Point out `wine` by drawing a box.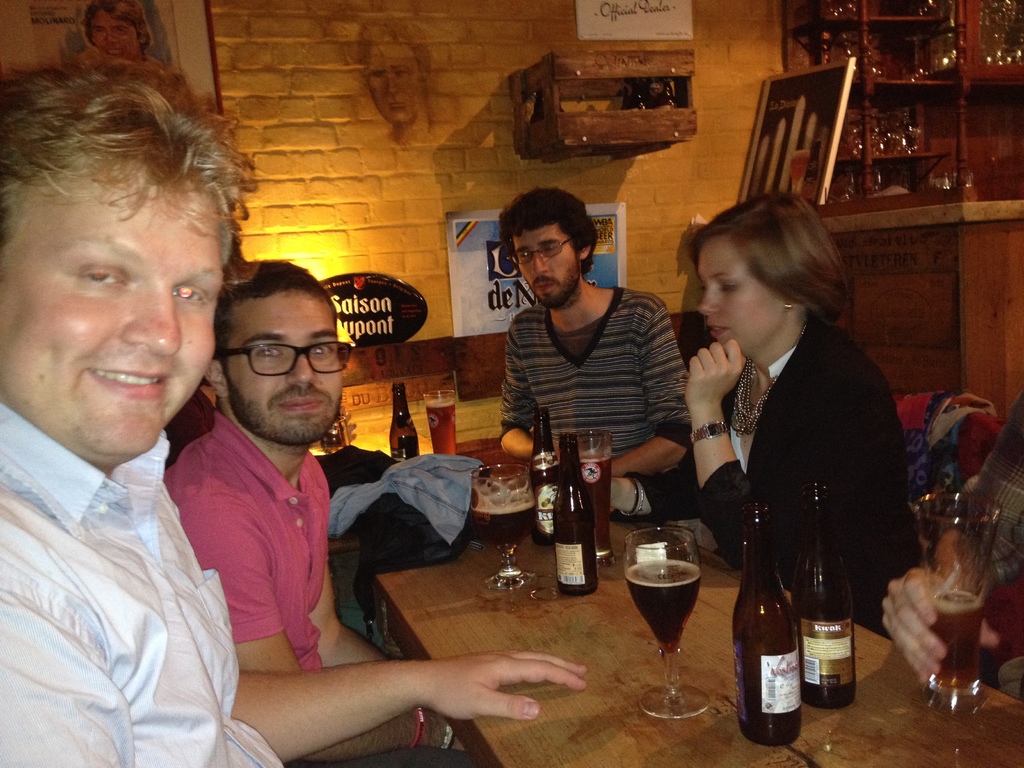
left=935, top=591, right=981, bottom=692.
